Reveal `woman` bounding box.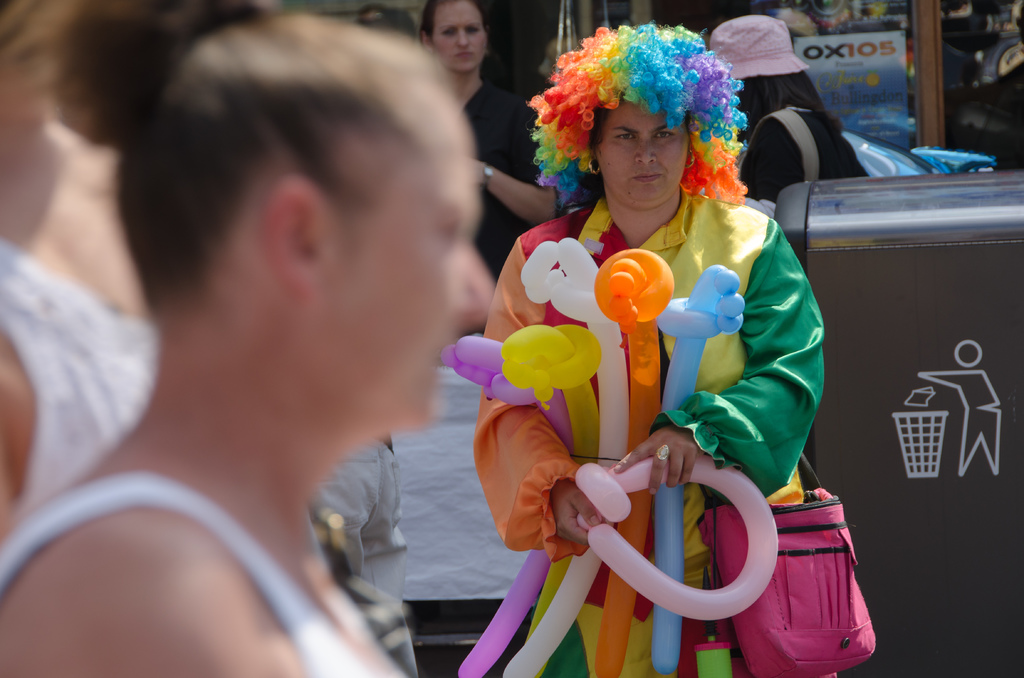
Revealed: box=[473, 19, 831, 677].
